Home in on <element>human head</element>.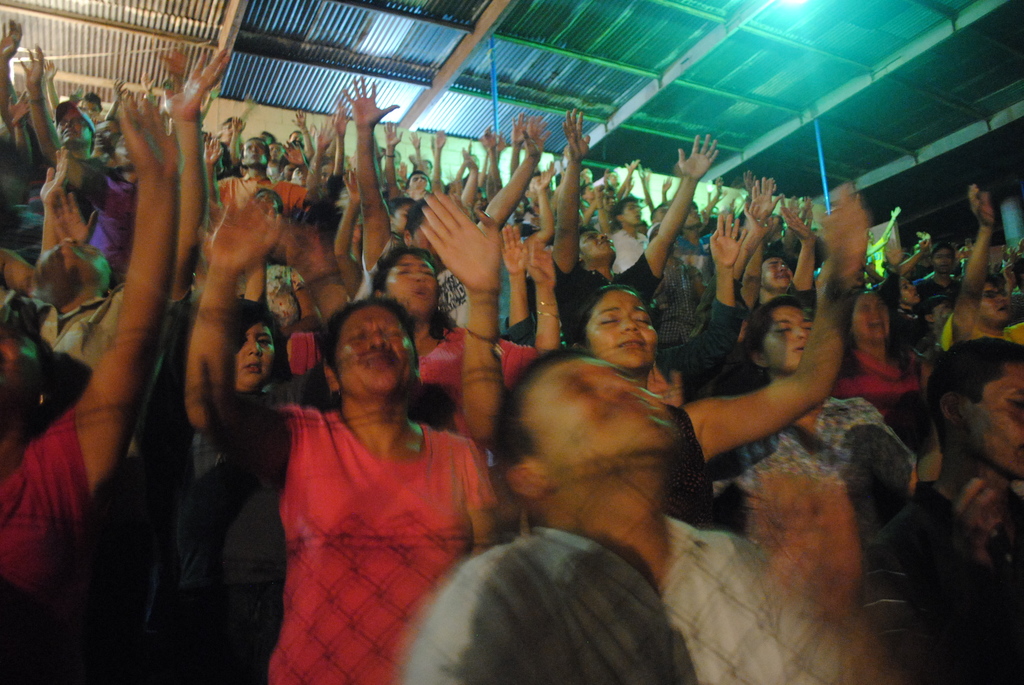
Homed in at 579 224 616 262.
